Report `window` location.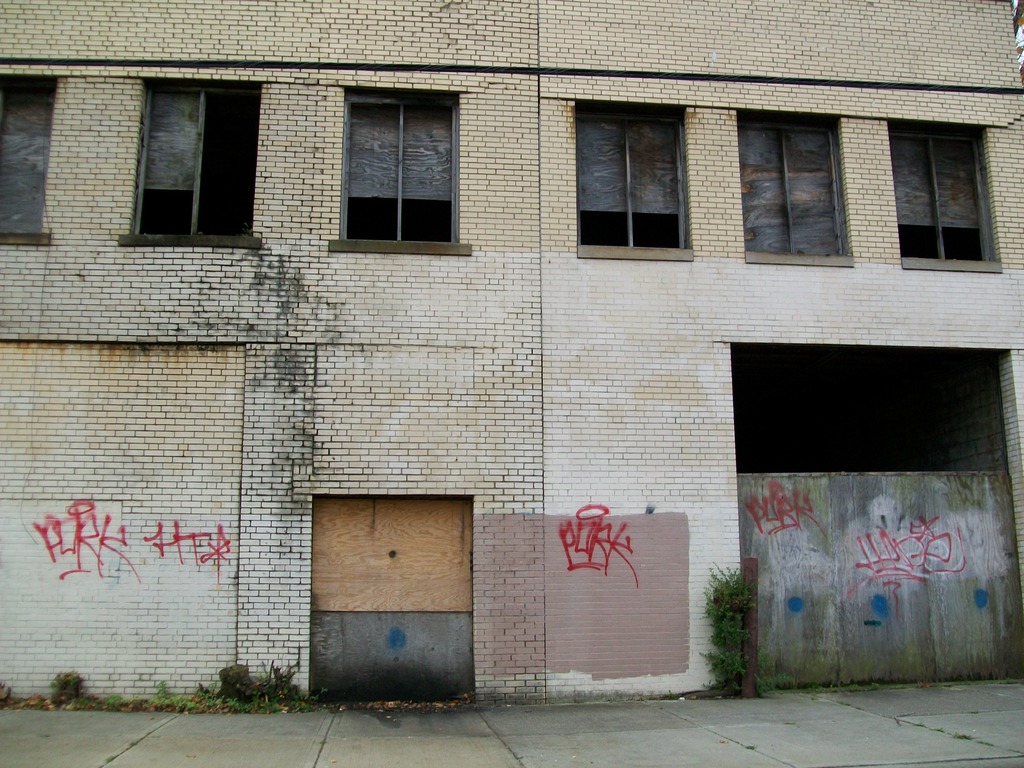
Report: 328/86/469/254.
